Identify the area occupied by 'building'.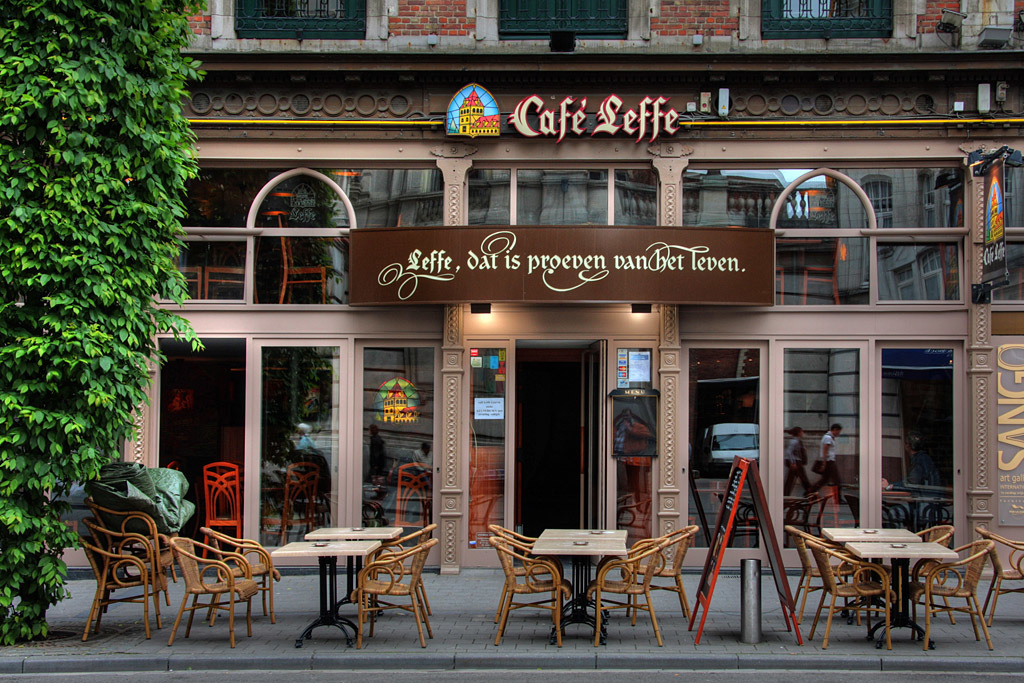
Area: (47,0,1023,573).
